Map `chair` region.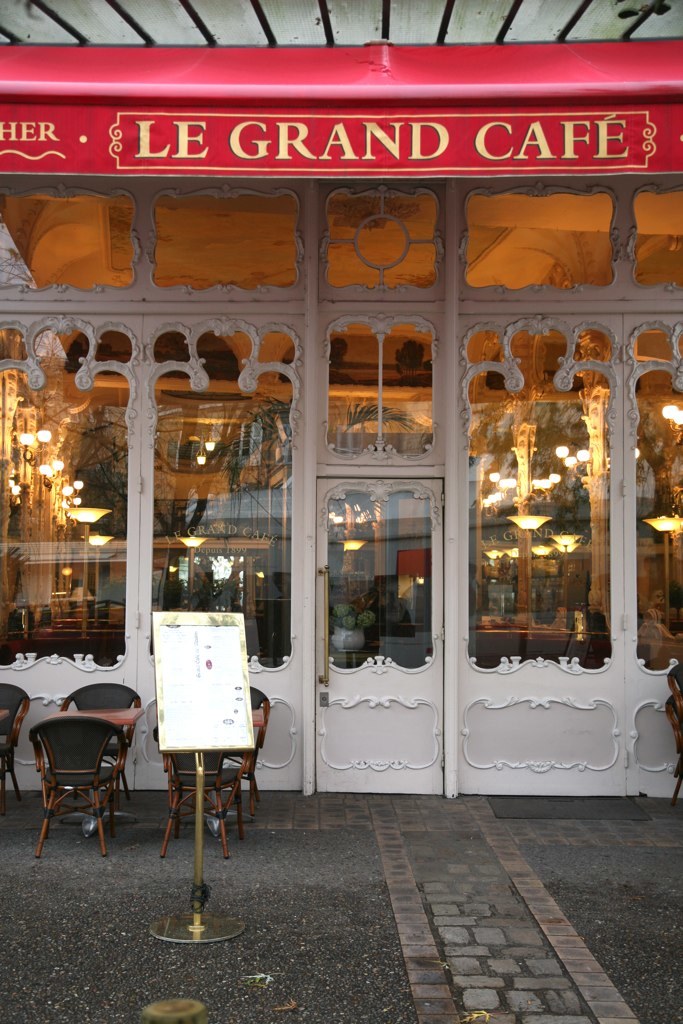
Mapped to <bbox>52, 679, 137, 791</bbox>.
